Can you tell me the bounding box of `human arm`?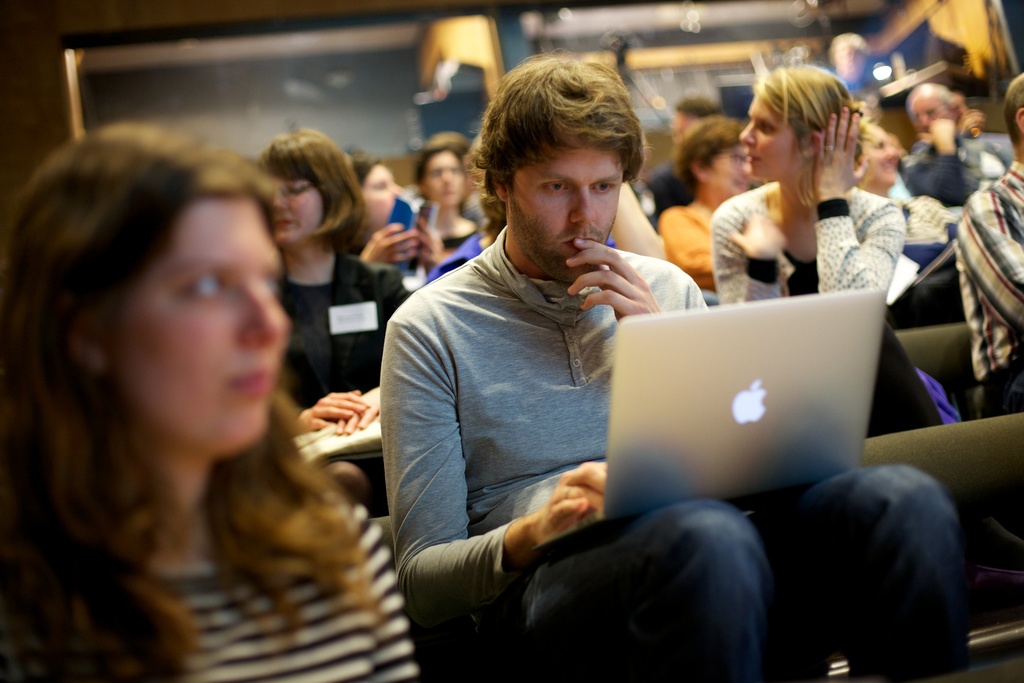
394,320,606,629.
